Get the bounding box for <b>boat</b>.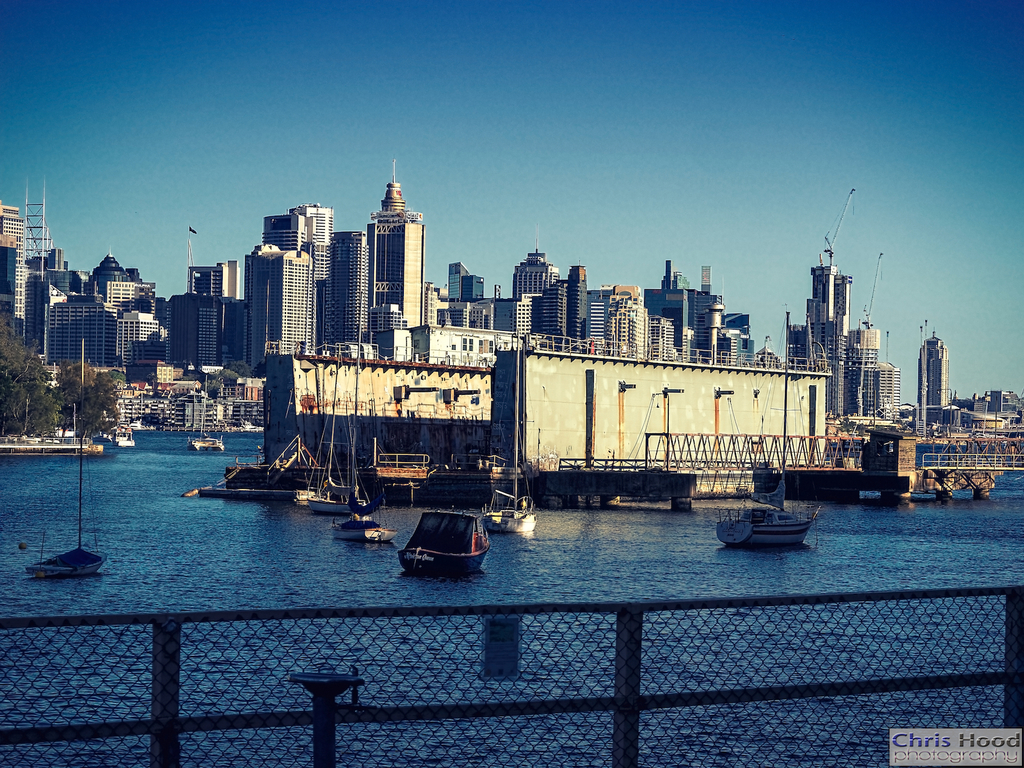
[710, 477, 817, 550].
